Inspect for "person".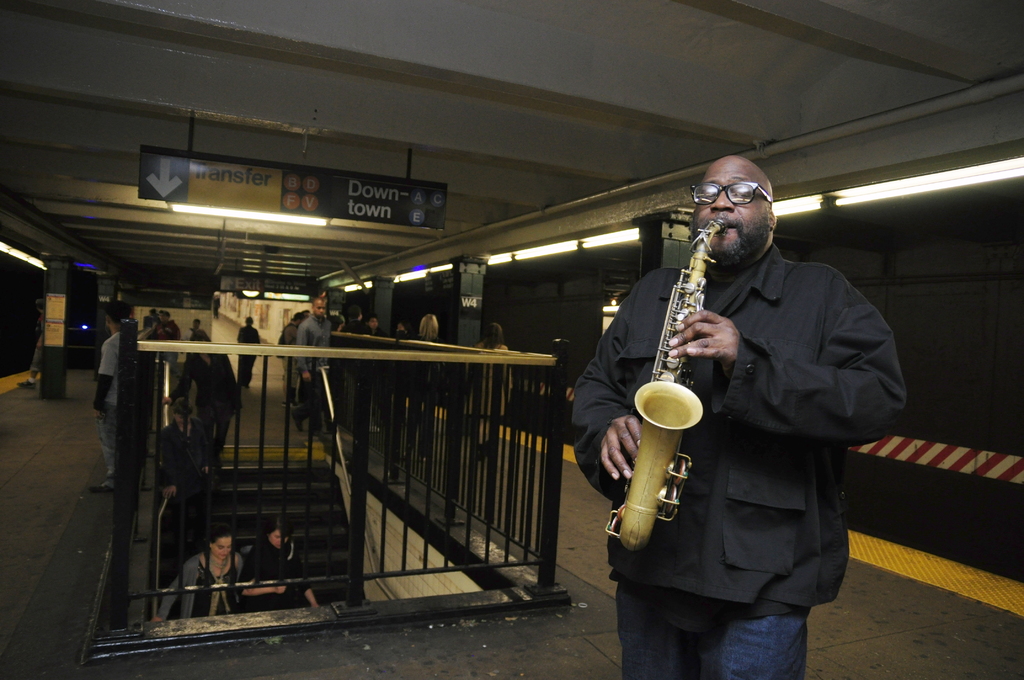
Inspection: select_region(164, 328, 234, 450).
